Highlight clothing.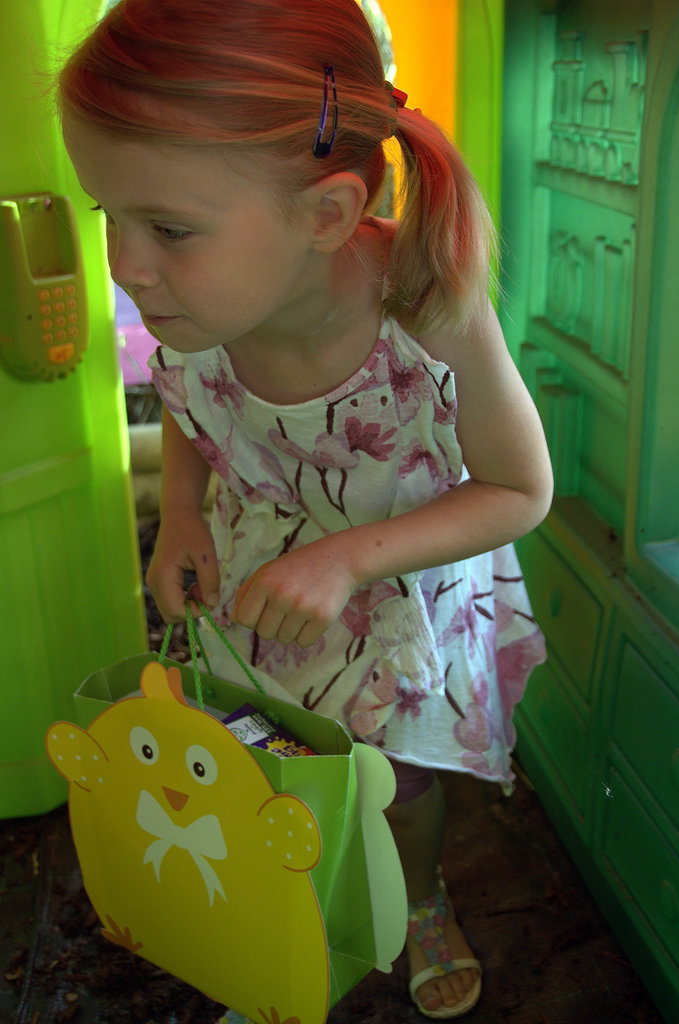
Highlighted region: locate(148, 307, 555, 810).
